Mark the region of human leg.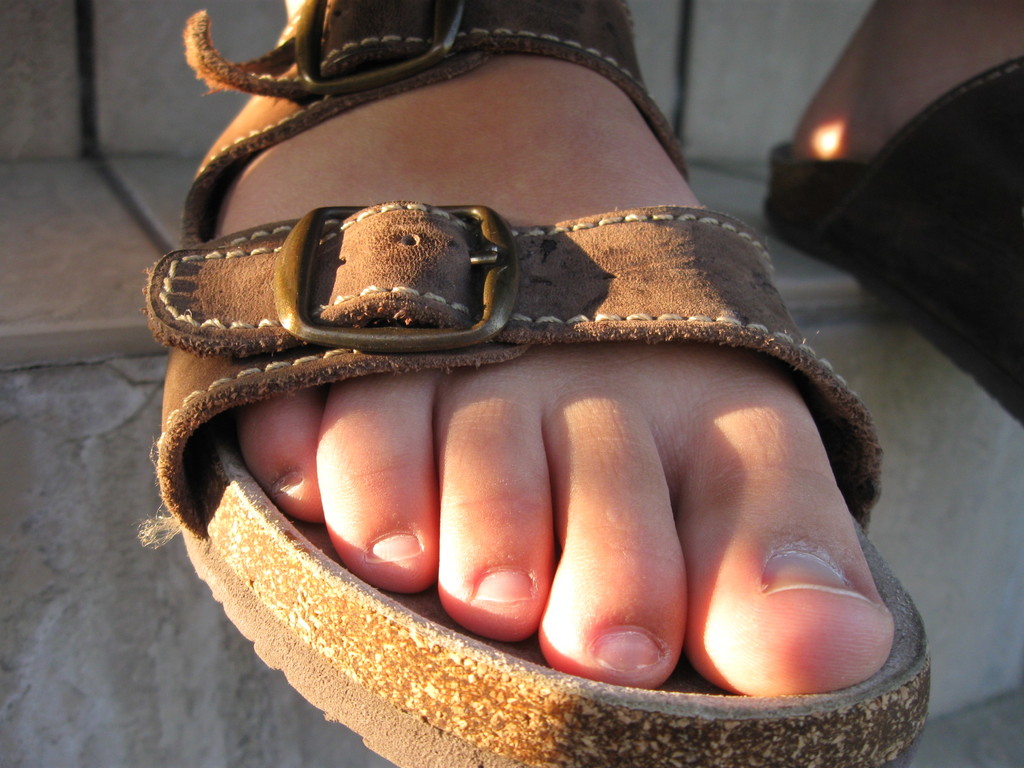
Region: bbox=[219, 0, 895, 693].
